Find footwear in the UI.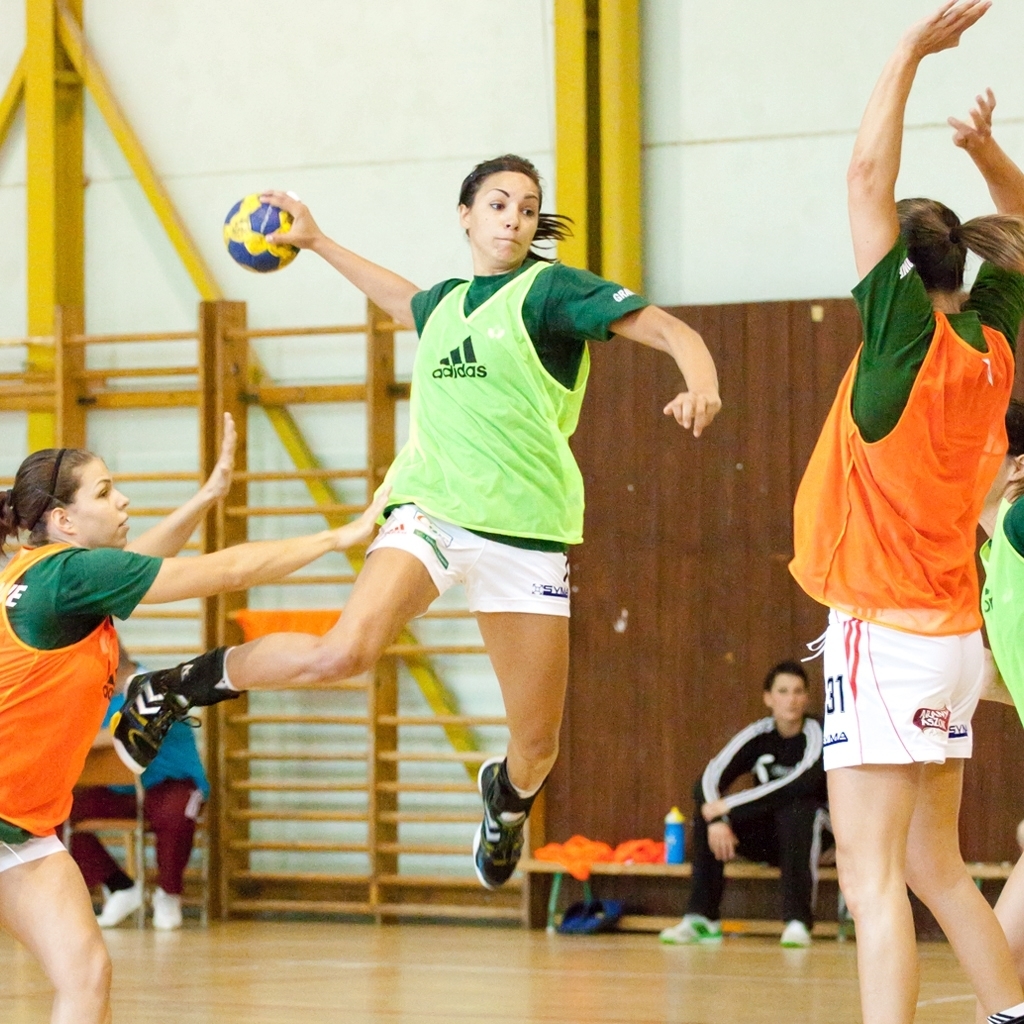
UI element at [left=470, top=755, right=562, bottom=902].
